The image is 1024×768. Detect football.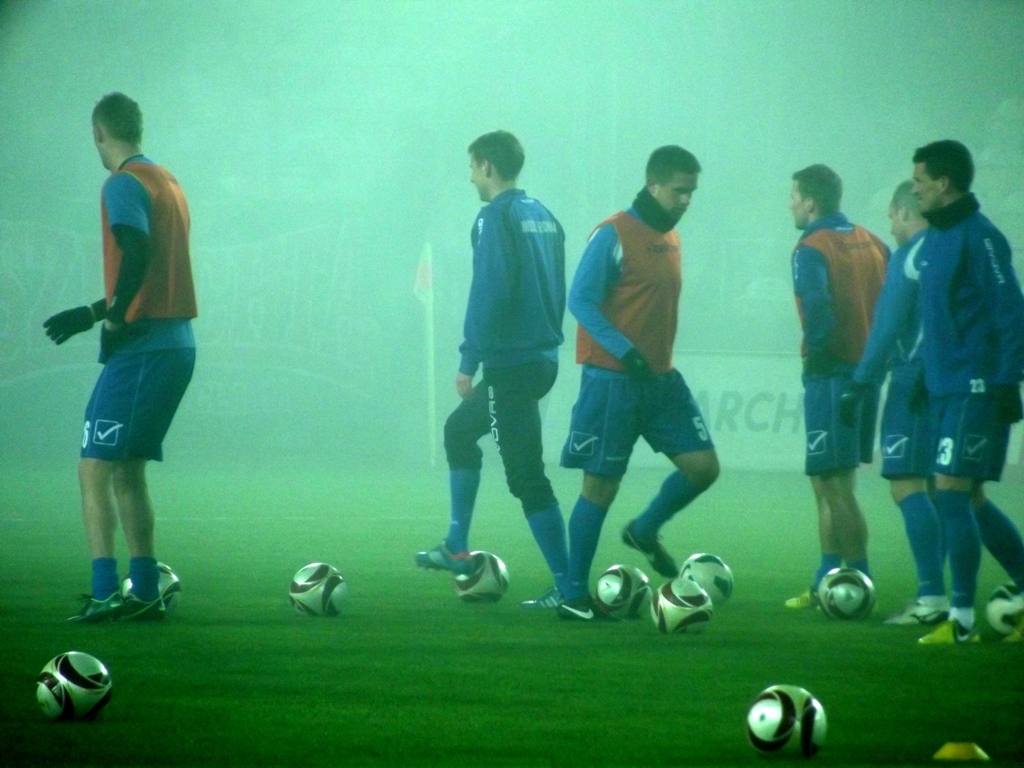
Detection: [119,560,181,616].
